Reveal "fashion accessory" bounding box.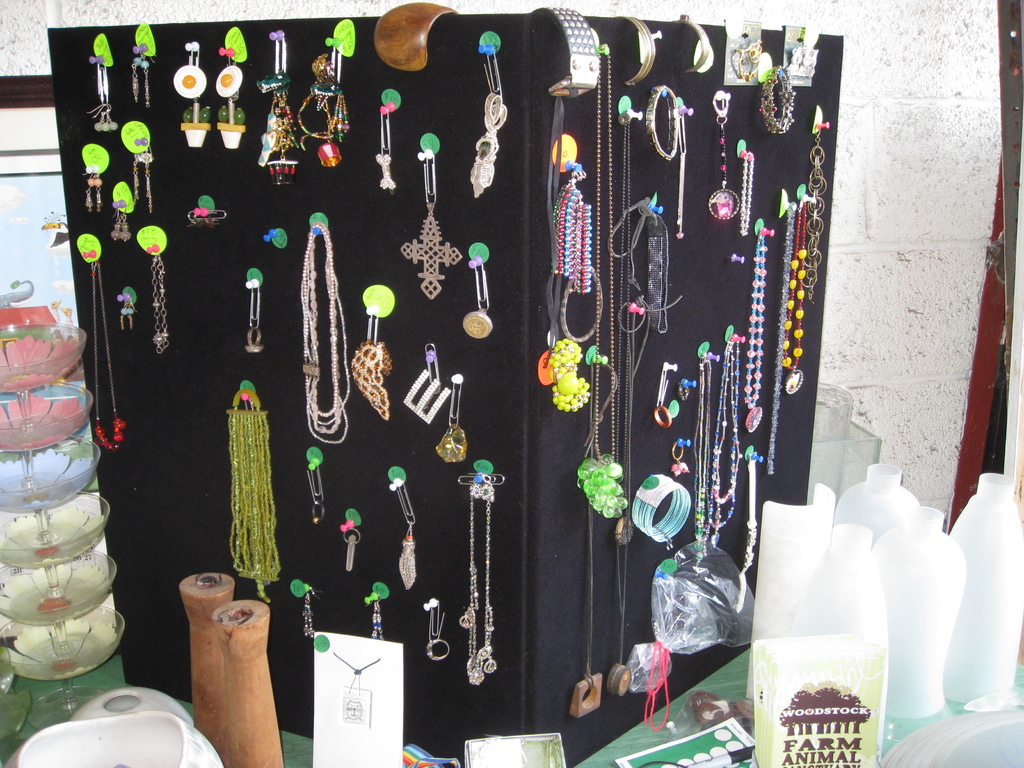
Revealed: x1=246 y1=280 x2=266 y2=355.
